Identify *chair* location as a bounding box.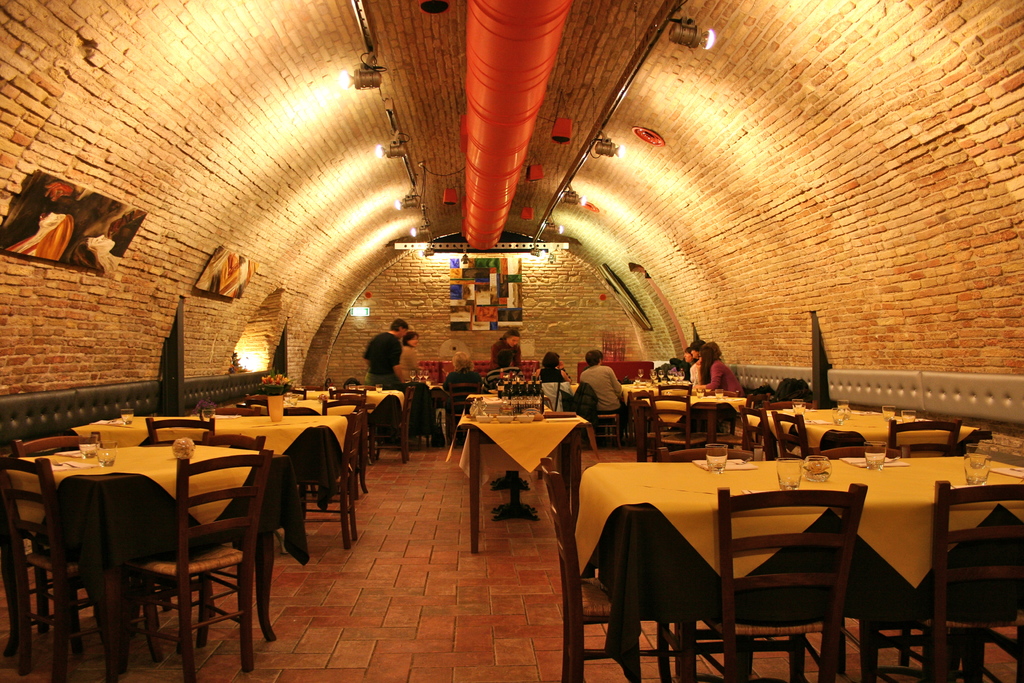
x1=0 y1=451 x2=120 y2=682.
